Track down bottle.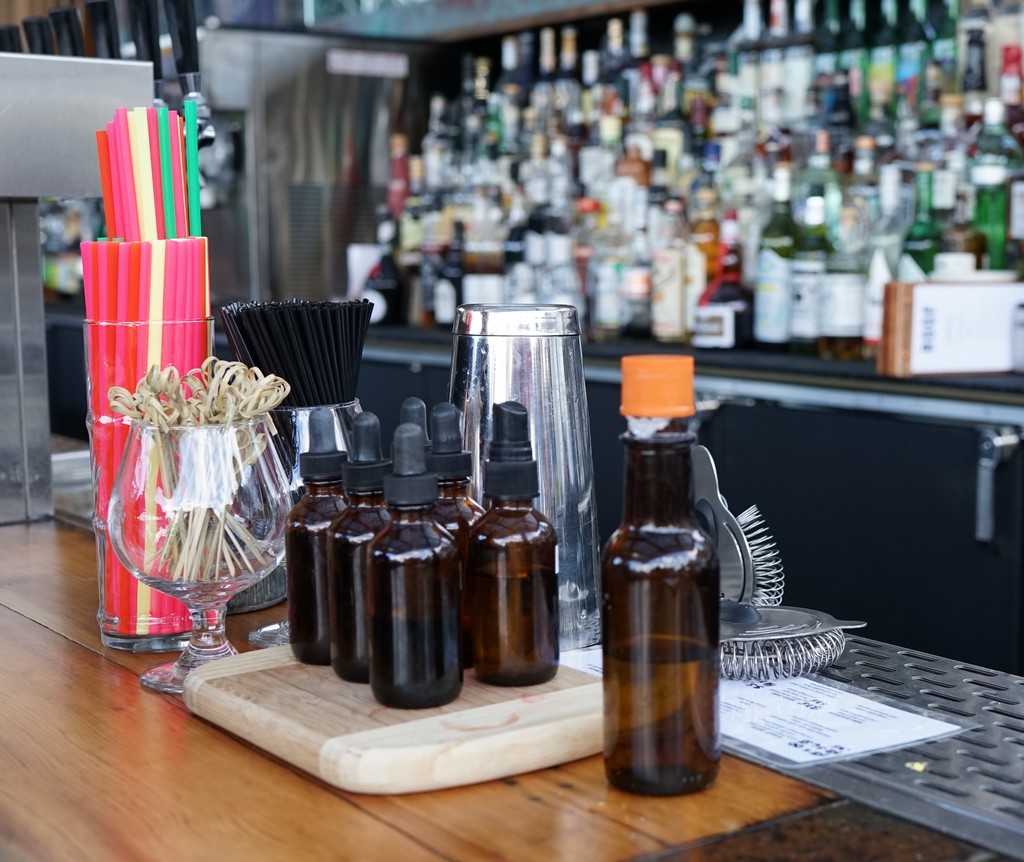
Tracked to left=601, top=418, right=741, bottom=797.
